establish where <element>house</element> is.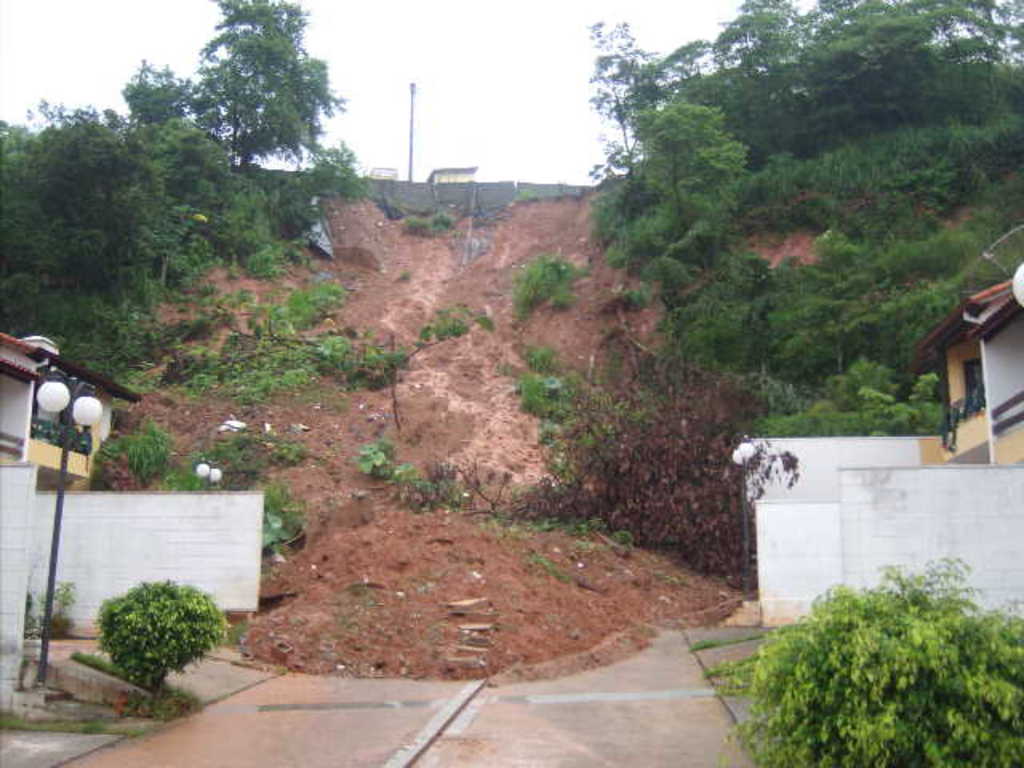
Established at left=899, top=218, right=1023, bottom=445.
